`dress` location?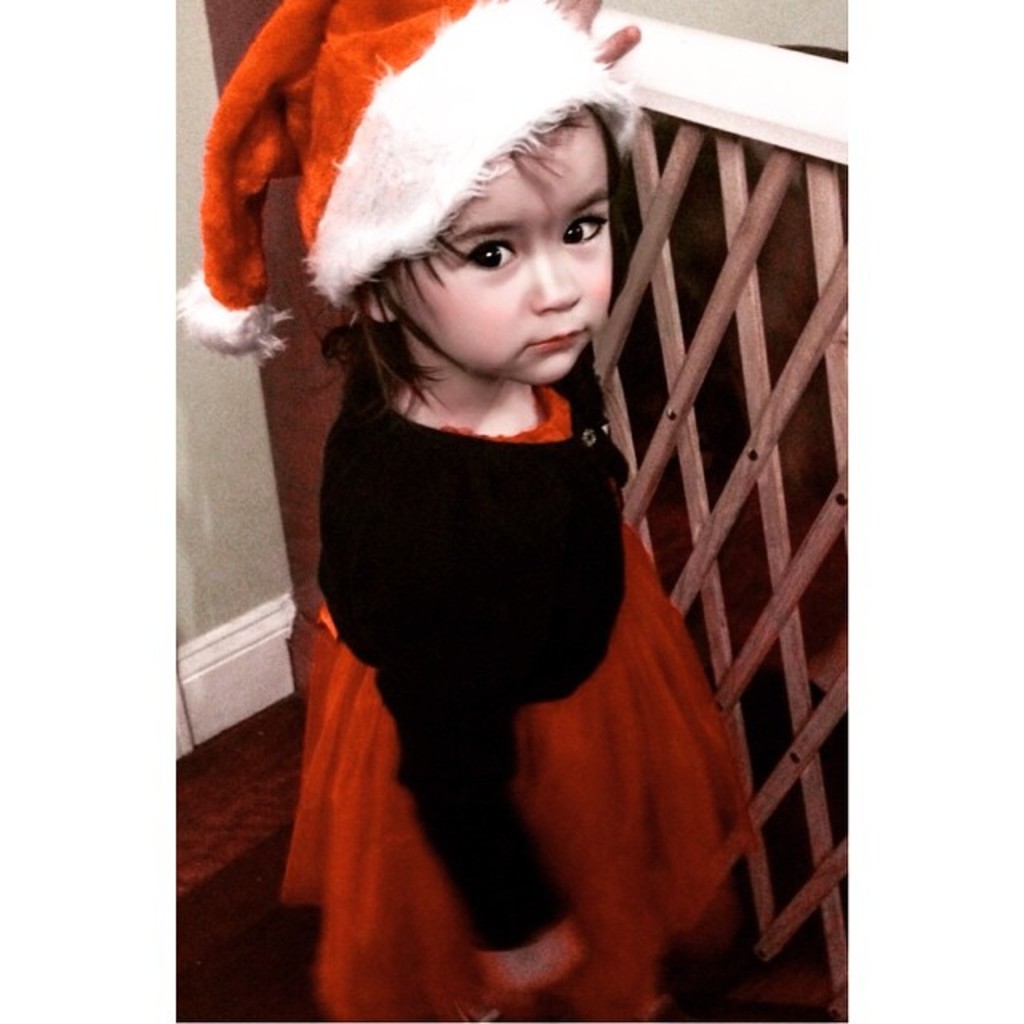
Rect(283, 381, 754, 1022)
